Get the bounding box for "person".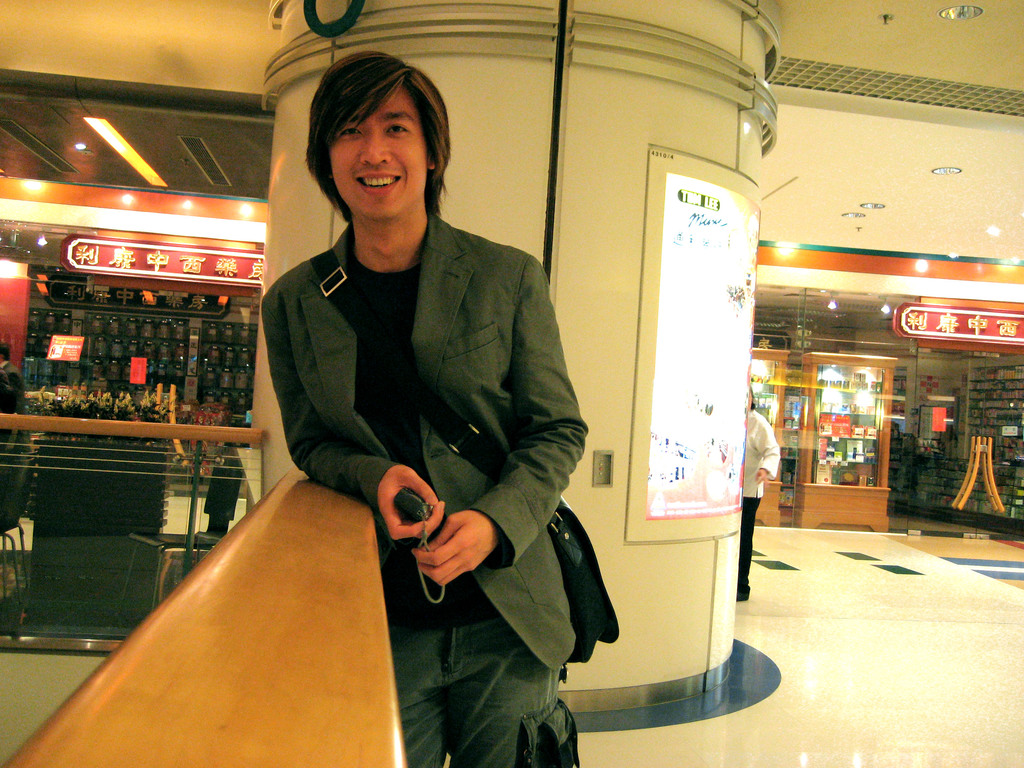
(229,54,588,721).
